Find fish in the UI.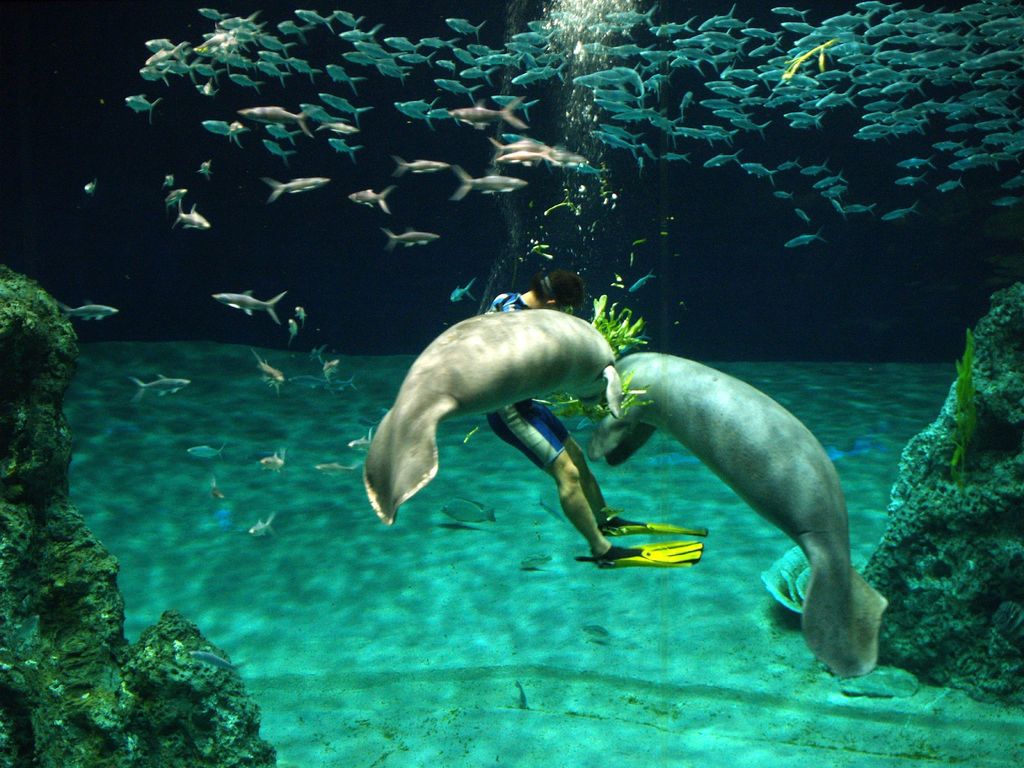
UI element at {"x1": 286, "y1": 372, "x2": 330, "y2": 390}.
